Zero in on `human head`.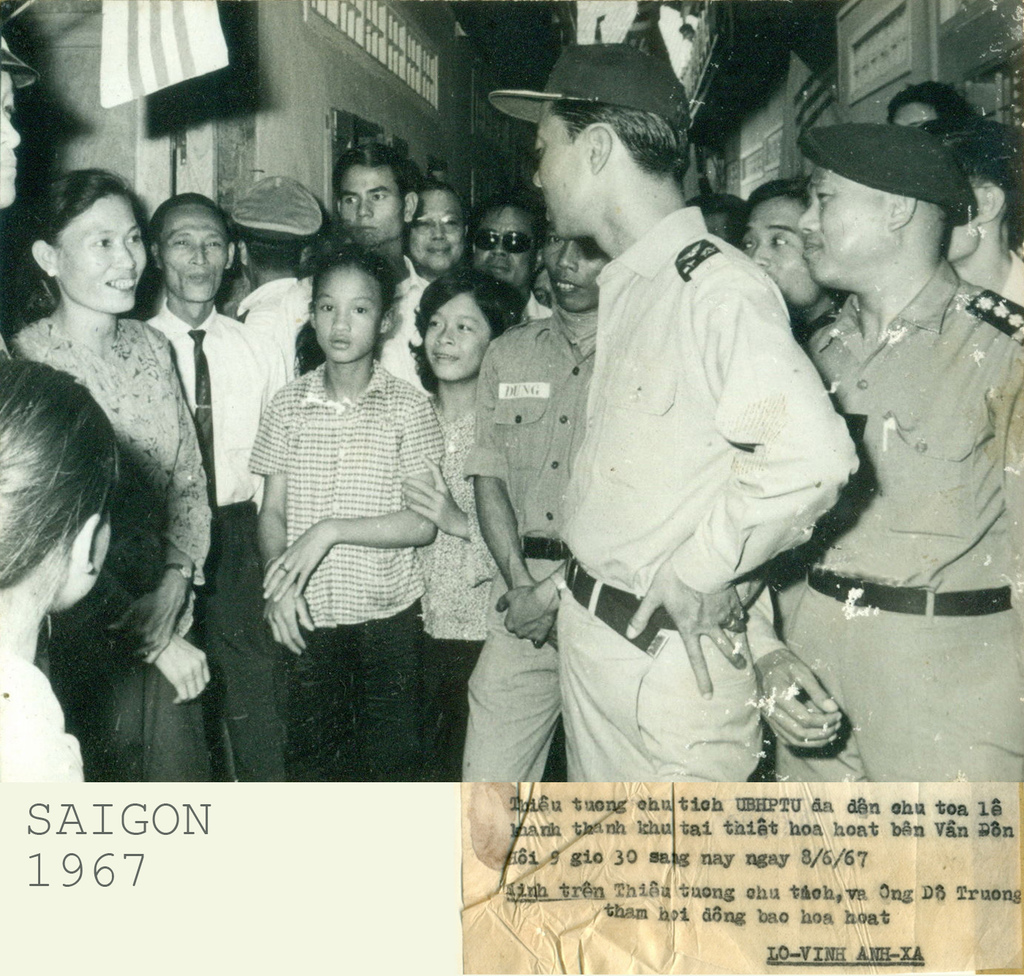
Zeroed in: 538/215/609/314.
